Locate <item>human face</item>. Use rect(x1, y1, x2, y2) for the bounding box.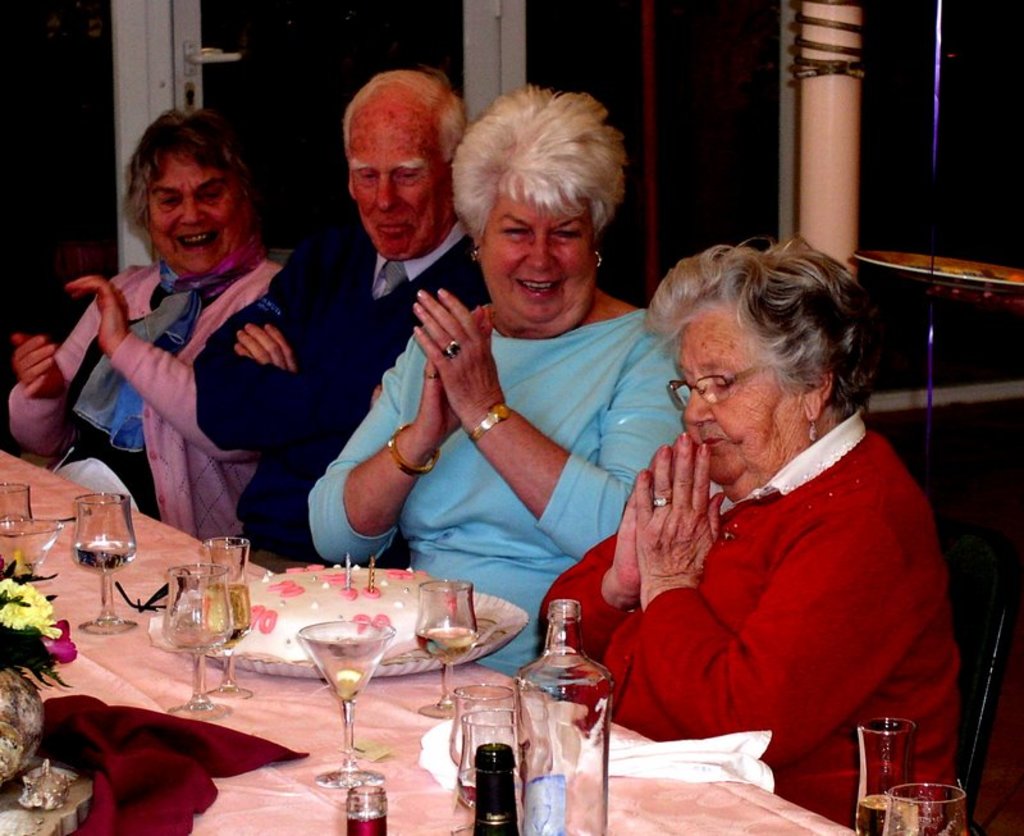
rect(678, 305, 800, 484).
